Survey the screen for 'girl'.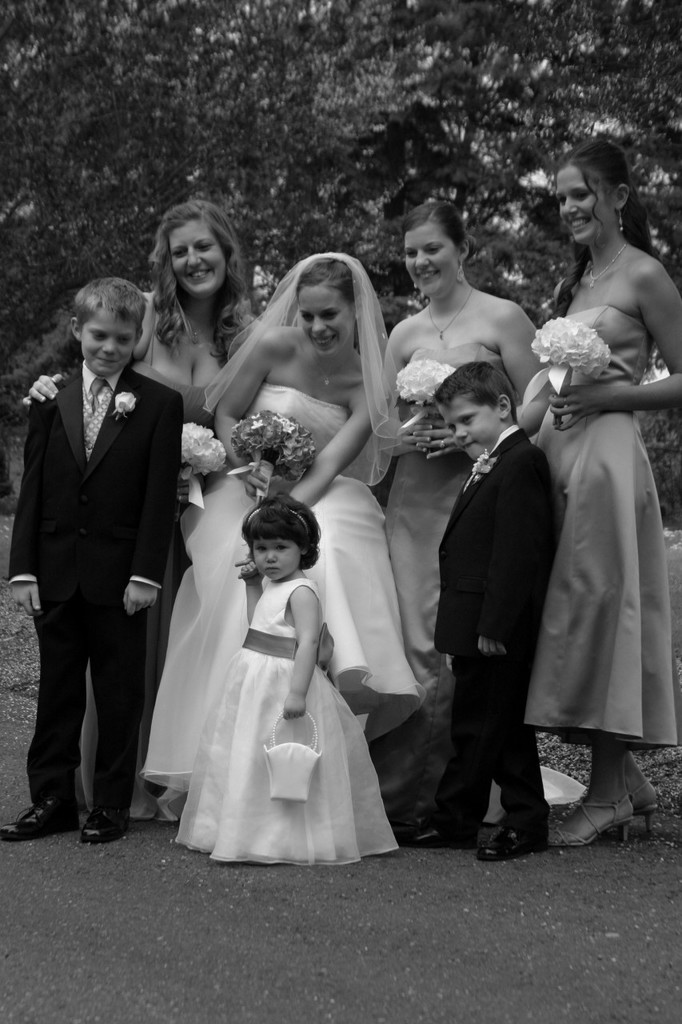
Survey found: (175, 490, 401, 866).
